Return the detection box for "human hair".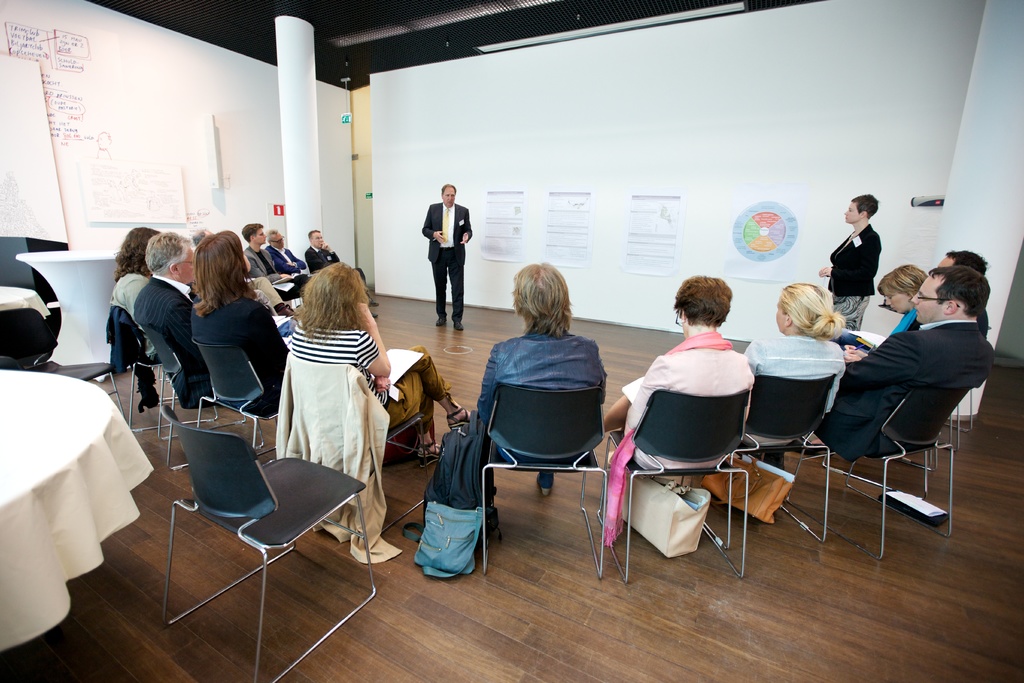
{"left": 851, "top": 188, "right": 876, "bottom": 213}.
